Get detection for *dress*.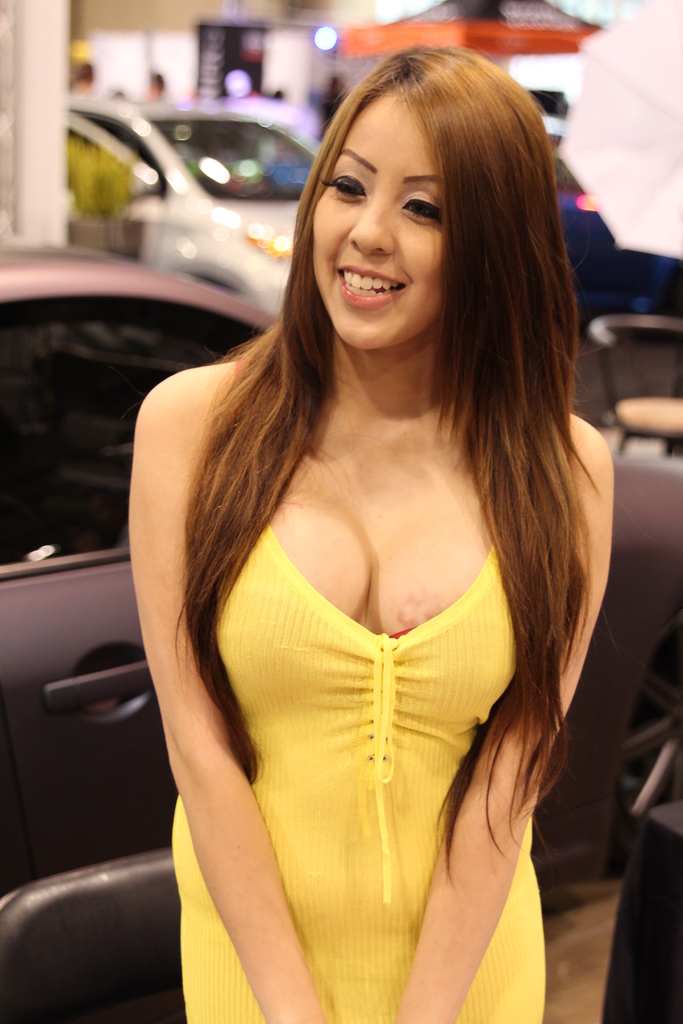
Detection: rect(172, 523, 547, 1023).
